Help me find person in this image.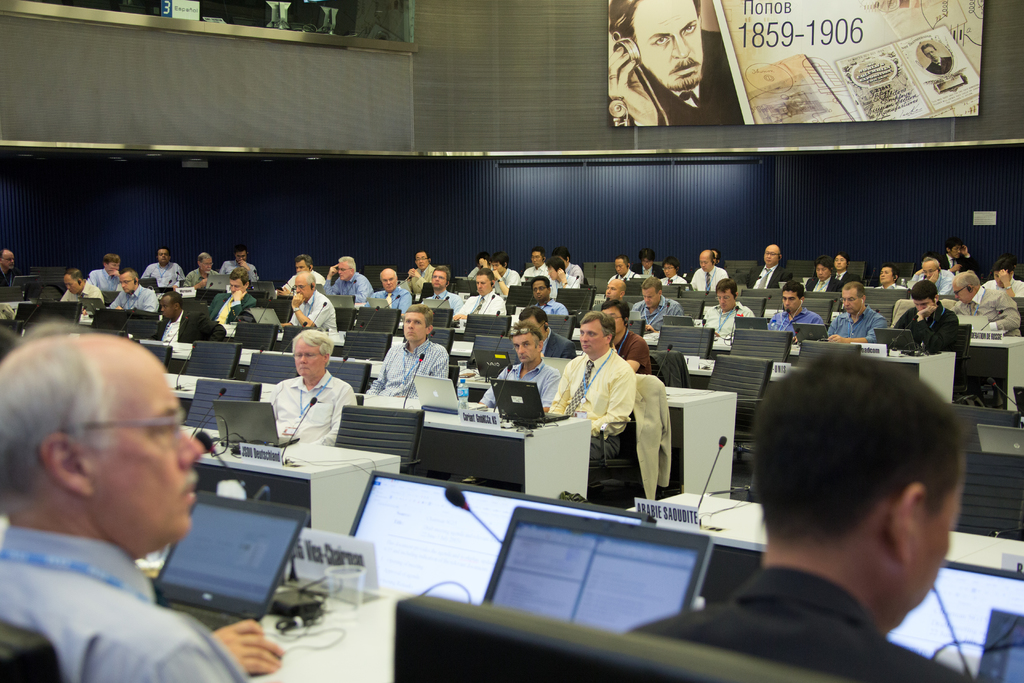
Found it: (600,299,653,370).
